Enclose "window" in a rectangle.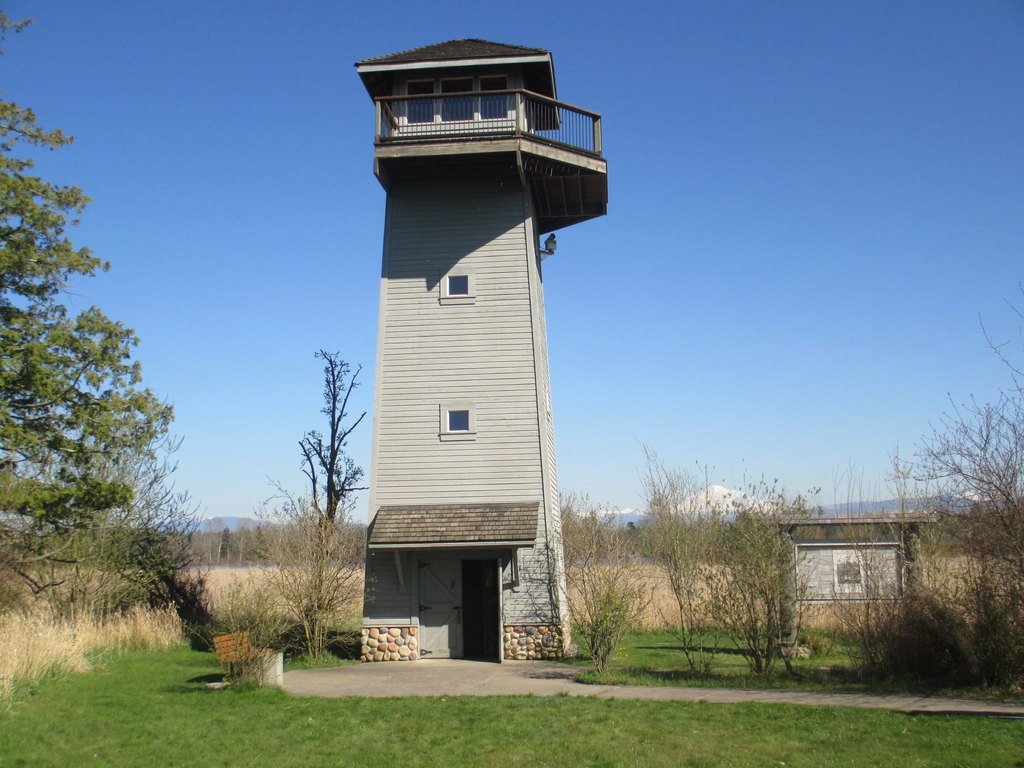
[441, 76, 474, 121].
